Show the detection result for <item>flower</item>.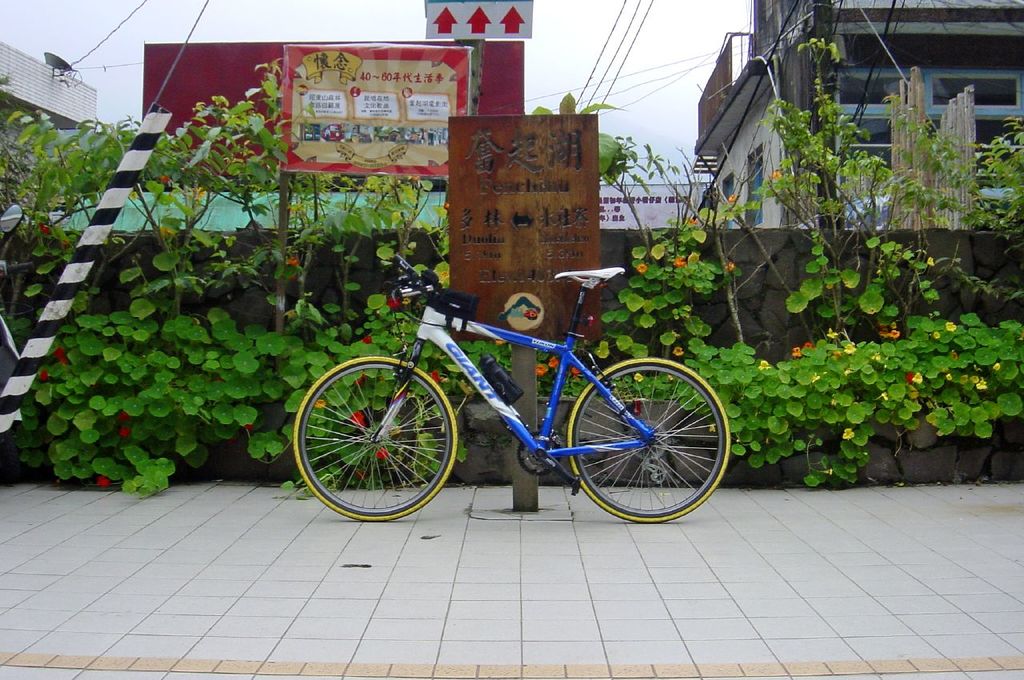
x1=926, y1=255, x2=934, y2=269.
